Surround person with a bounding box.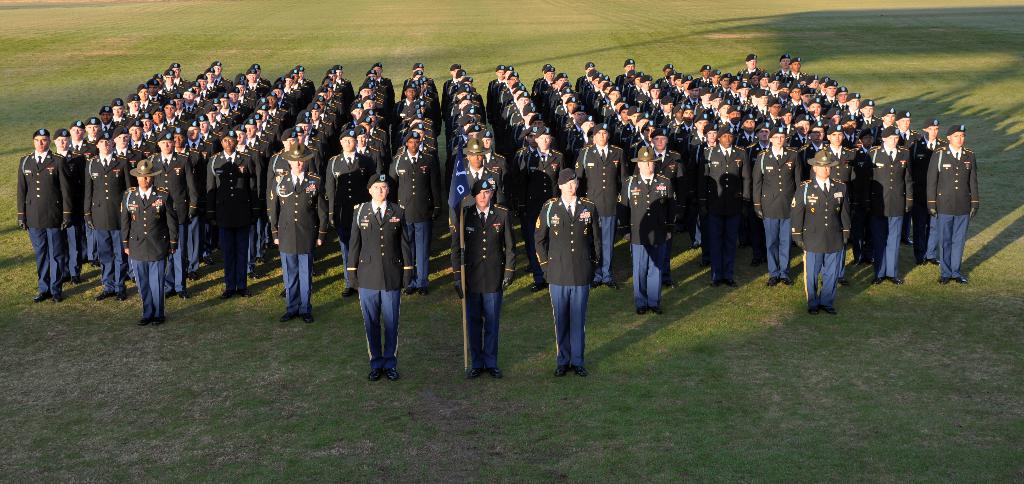
locate(236, 116, 270, 170).
